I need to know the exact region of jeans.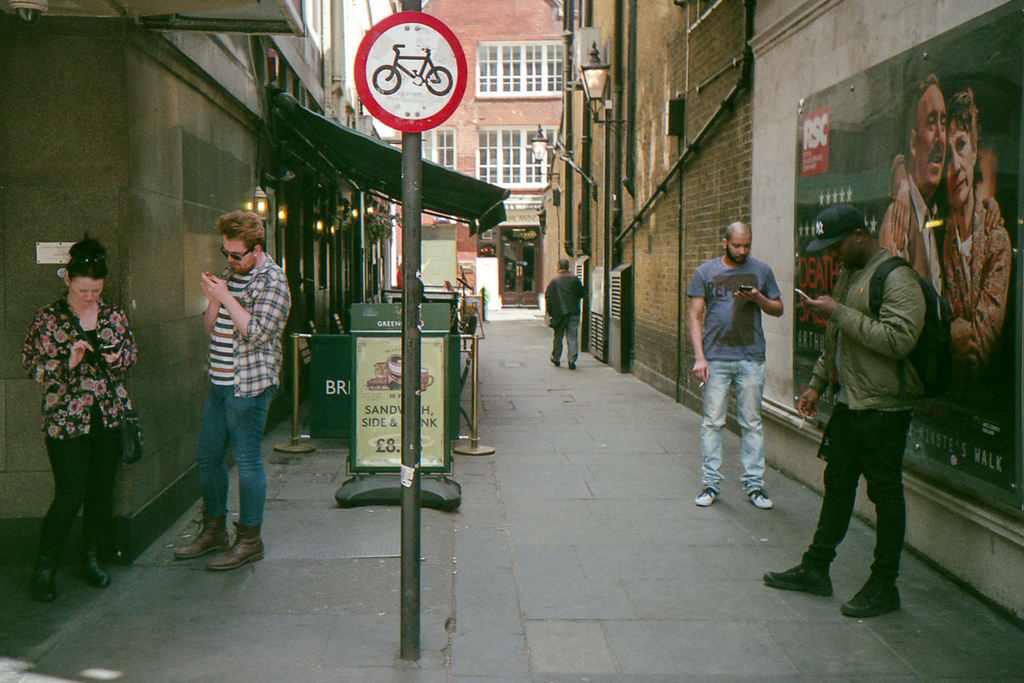
Region: (x1=552, y1=315, x2=581, y2=361).
